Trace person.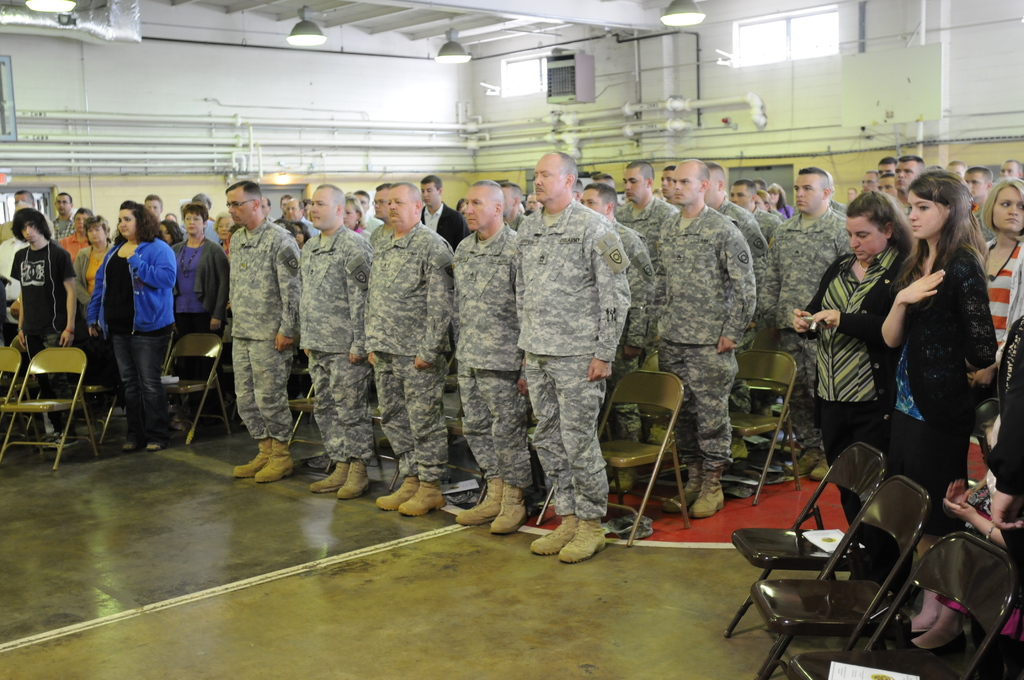
Traced to [x1=357, y1=177, x2=394, y2=245].
